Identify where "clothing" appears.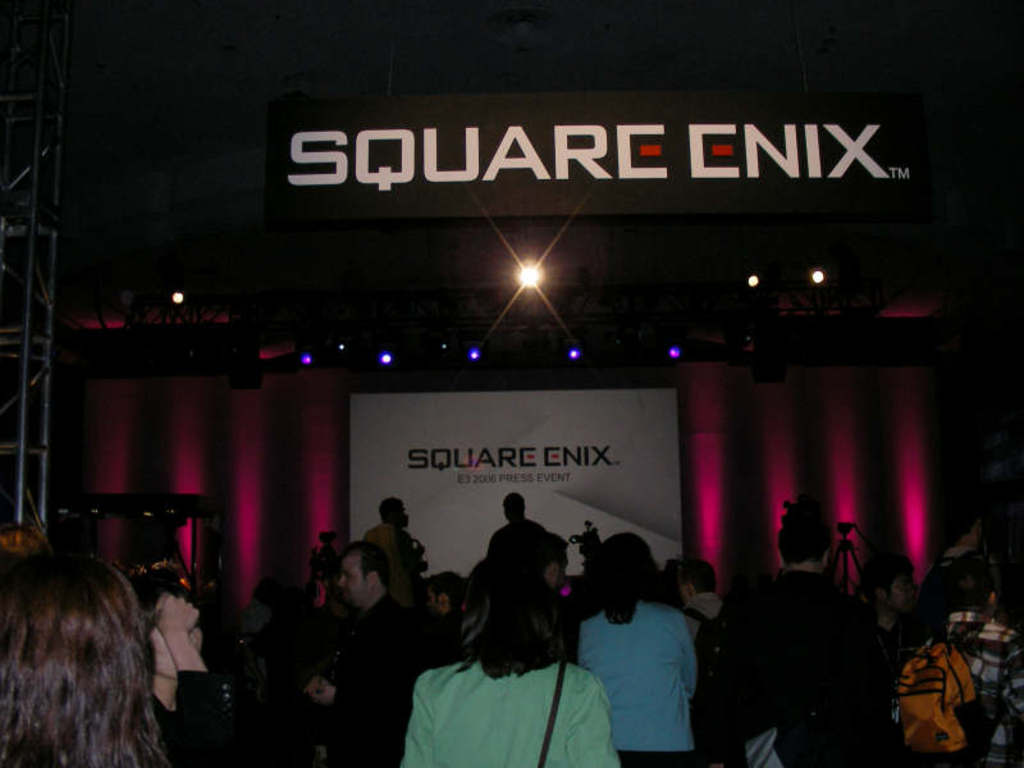
Appears at <box>909,543,996,584</box>.
